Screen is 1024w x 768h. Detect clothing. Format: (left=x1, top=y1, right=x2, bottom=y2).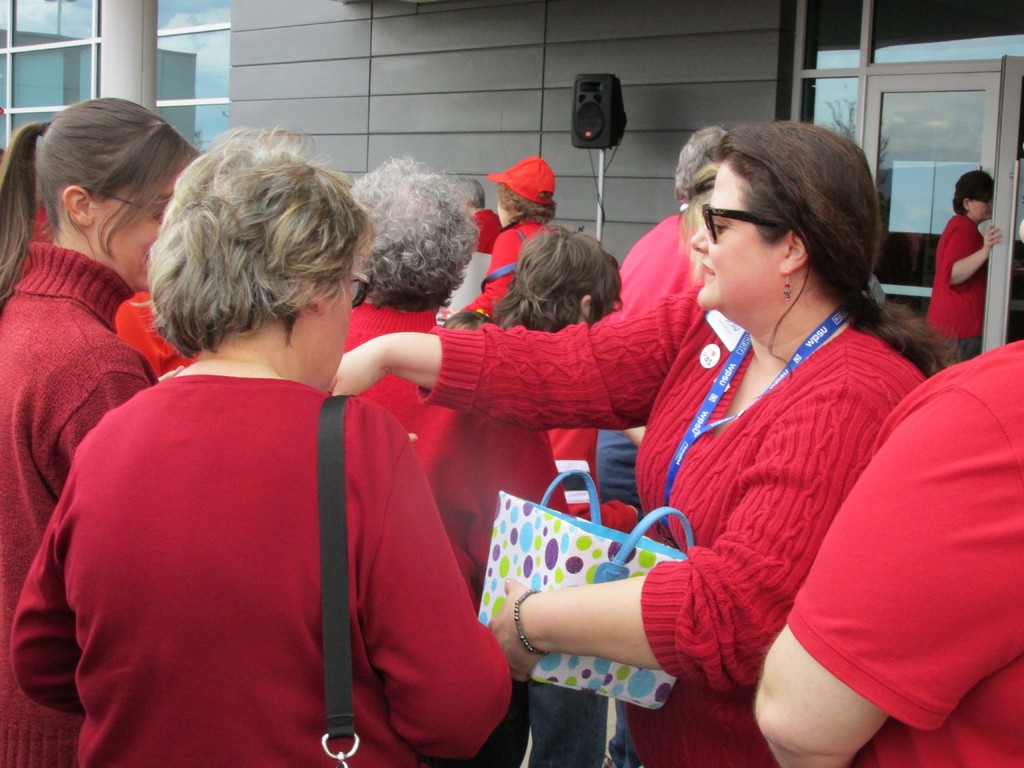
(left=589, top=206, right=699, bottom=527).
